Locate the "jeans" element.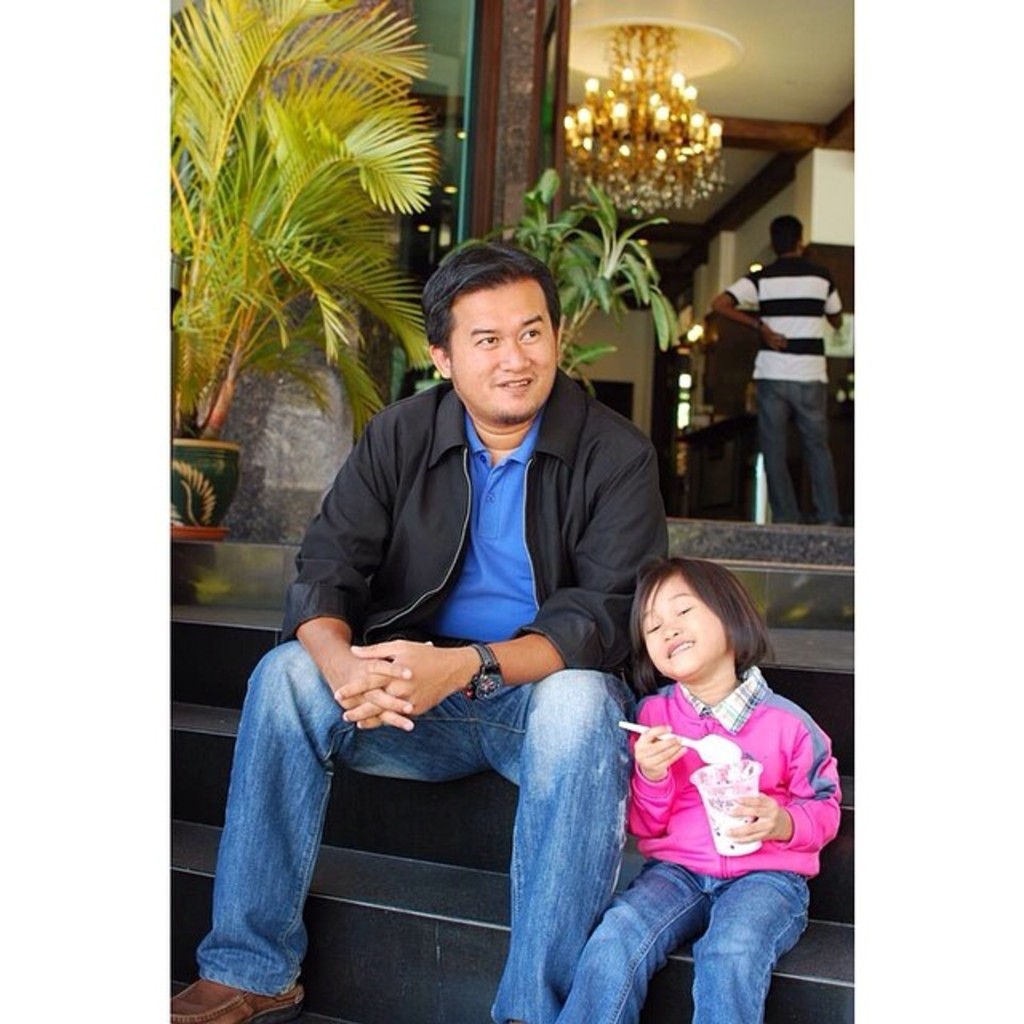
Element bbox: select_region(752, 376, 837, 525).
